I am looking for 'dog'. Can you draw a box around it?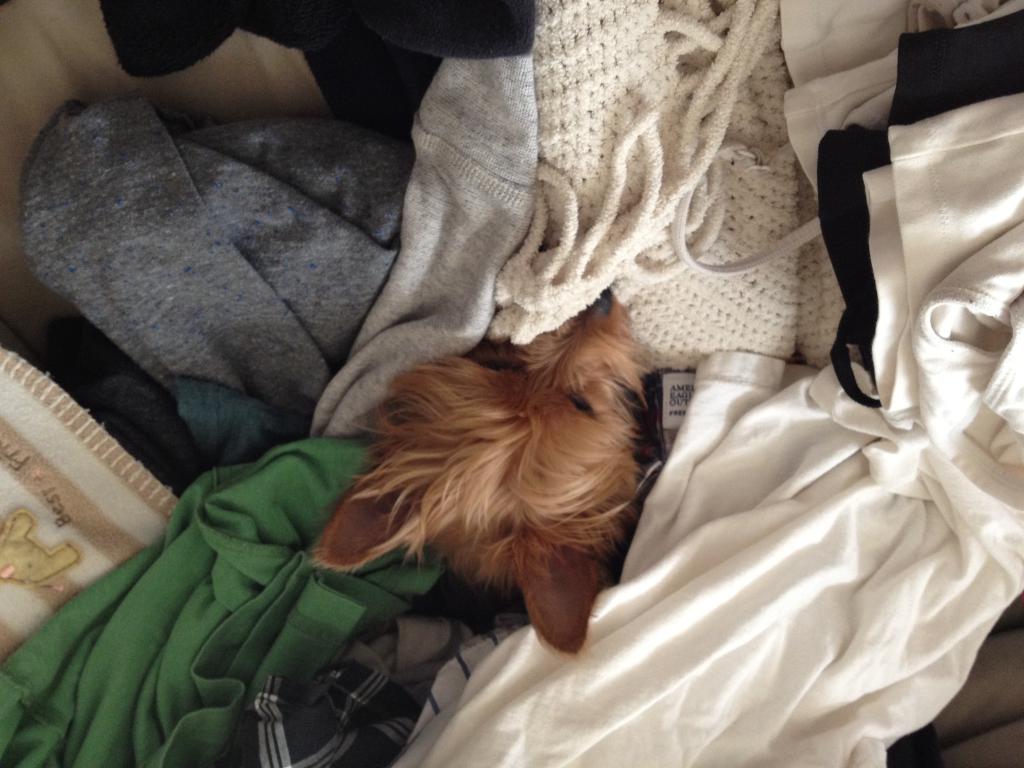
Sure, the bounding box is locate(309, 285, 660, 669).
